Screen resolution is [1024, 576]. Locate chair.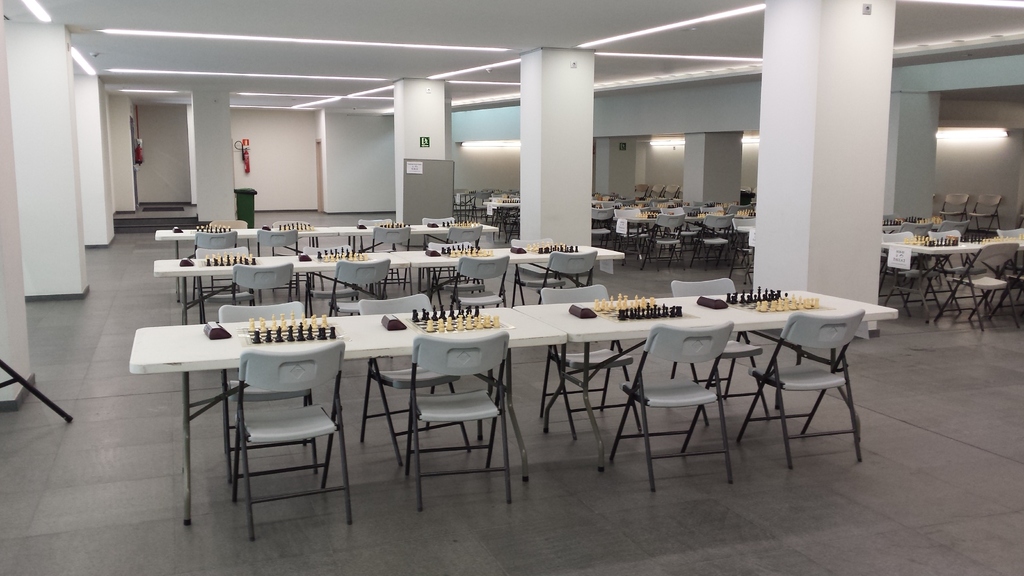
{"x1": 877, "y1": 228, "x2": 938, "y2": 316}.
